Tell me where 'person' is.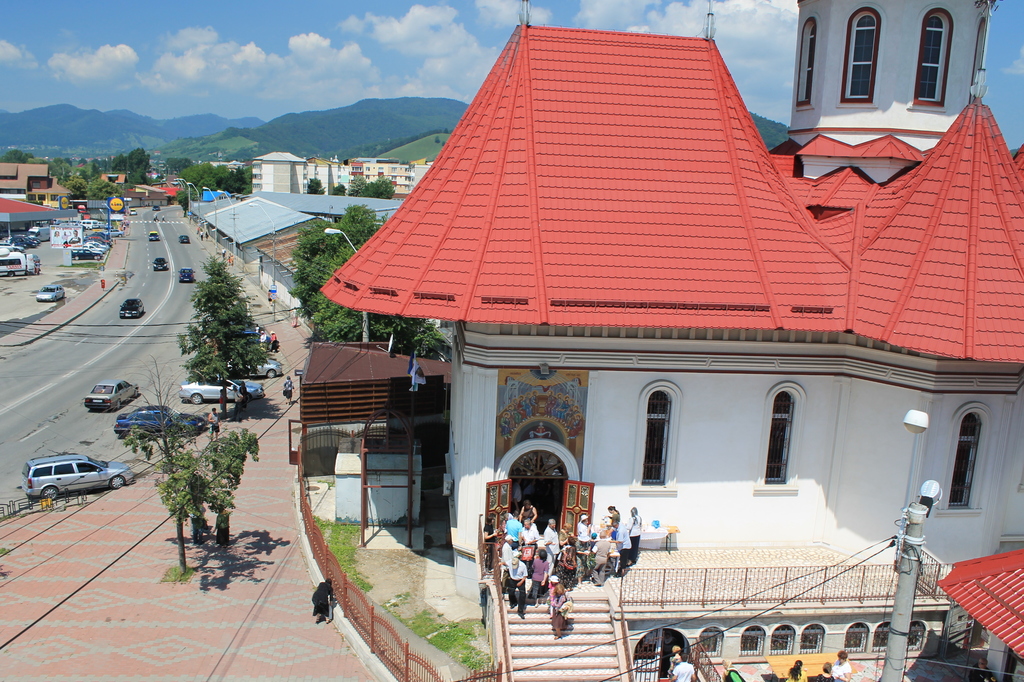
'person' is at [left=831, top=646, right=854, bottom=681].
